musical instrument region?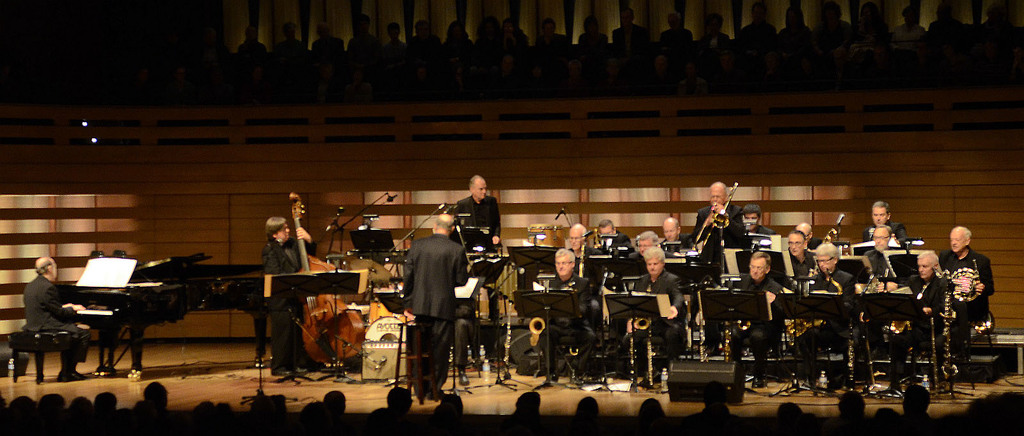
362/316/414/346
